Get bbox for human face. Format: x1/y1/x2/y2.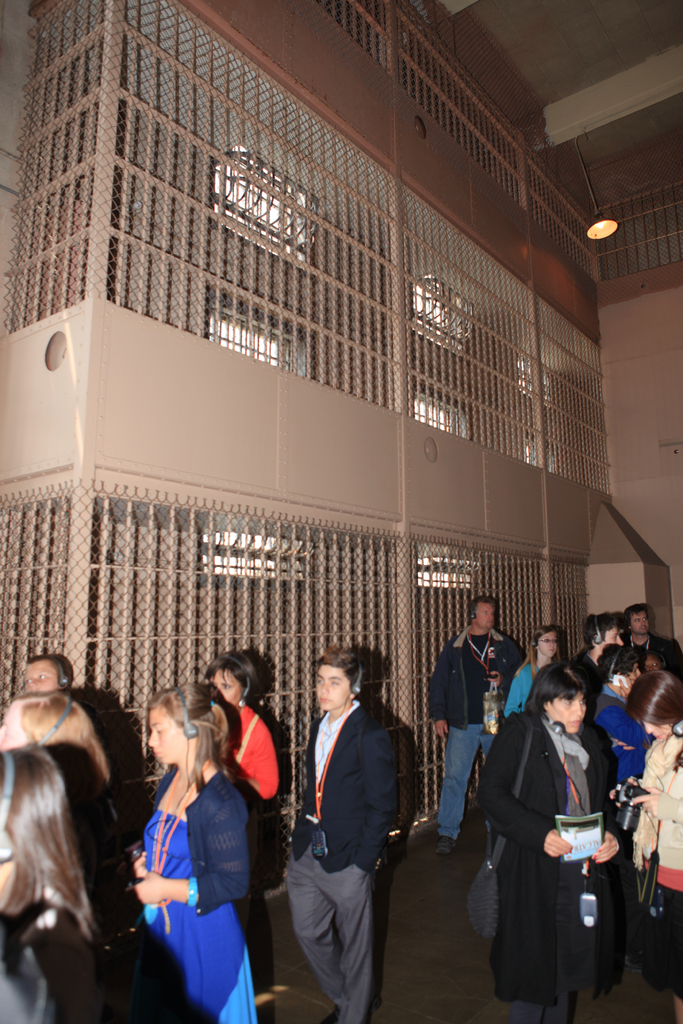
203/664/247/708.
